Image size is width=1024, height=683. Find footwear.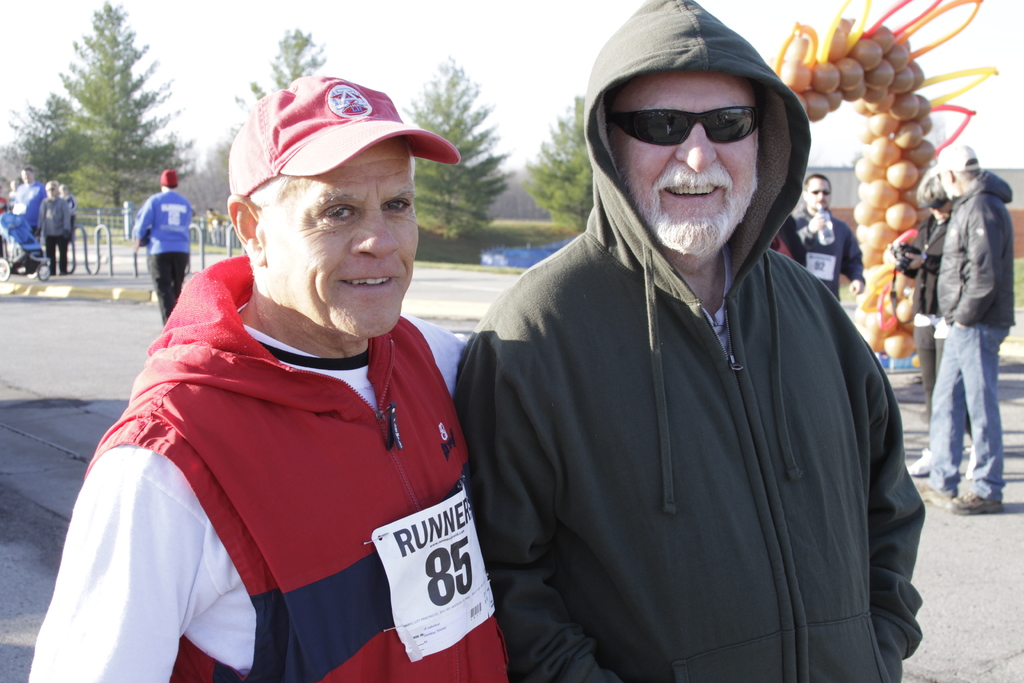
rect(963, 442, 978, 481).
